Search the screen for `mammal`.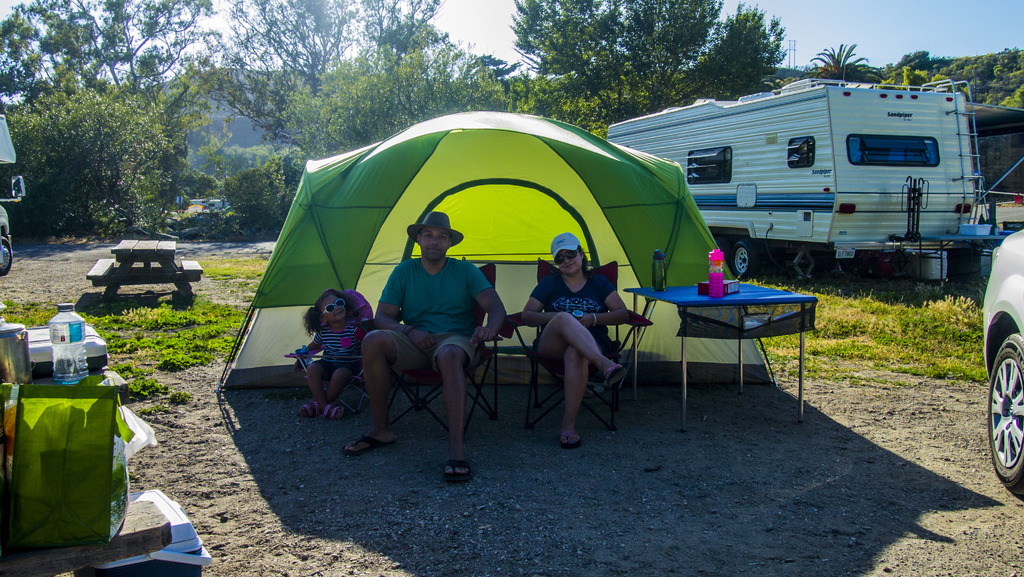
Found at {"x1": 511, "y1": 250, "x2": 624, "y2": 438}.
